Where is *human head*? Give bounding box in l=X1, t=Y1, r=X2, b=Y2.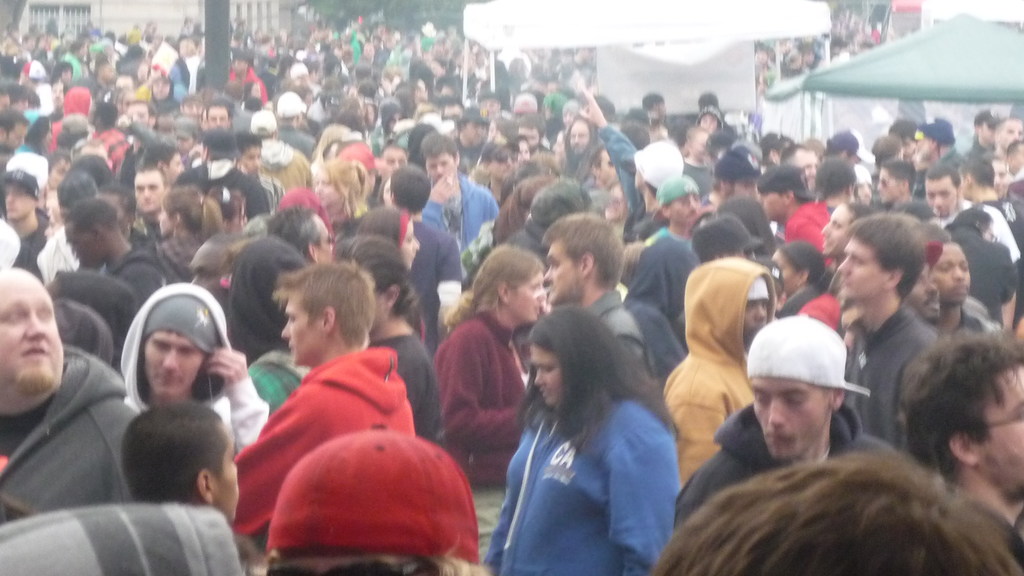
l=904, t=246, r=939, b=320.
